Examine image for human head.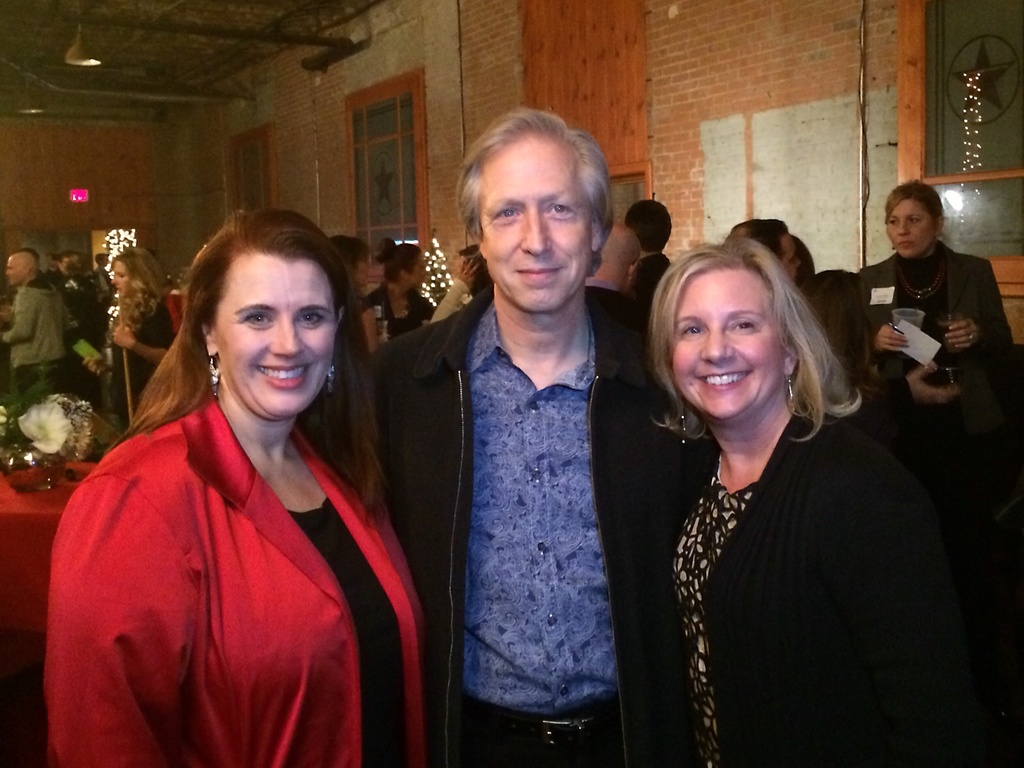
Examination result: region(176, 210, 369, 426).
